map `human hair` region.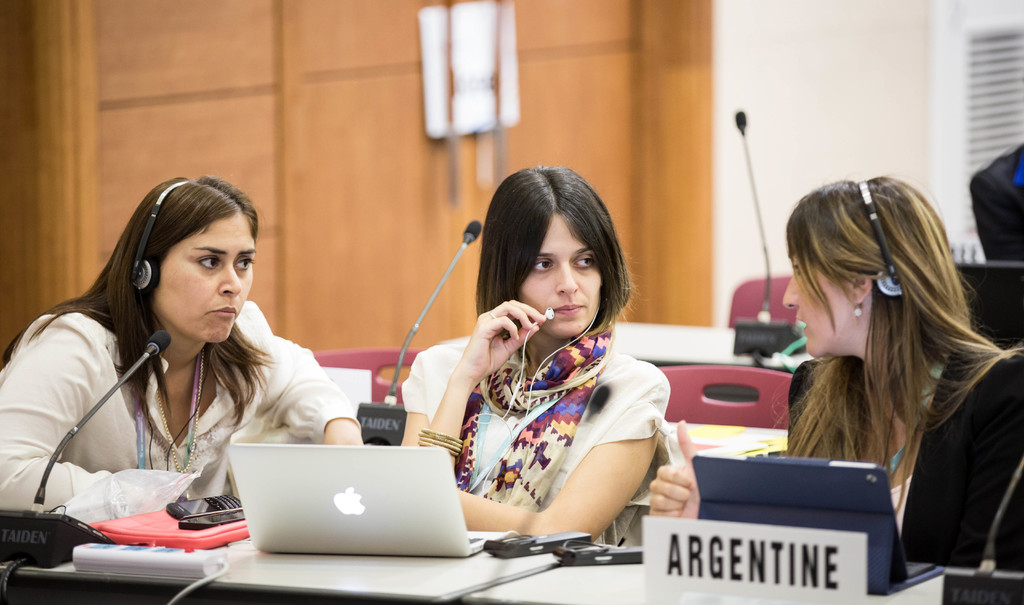
Mapped to BBox(790, 176, 999, 507).
